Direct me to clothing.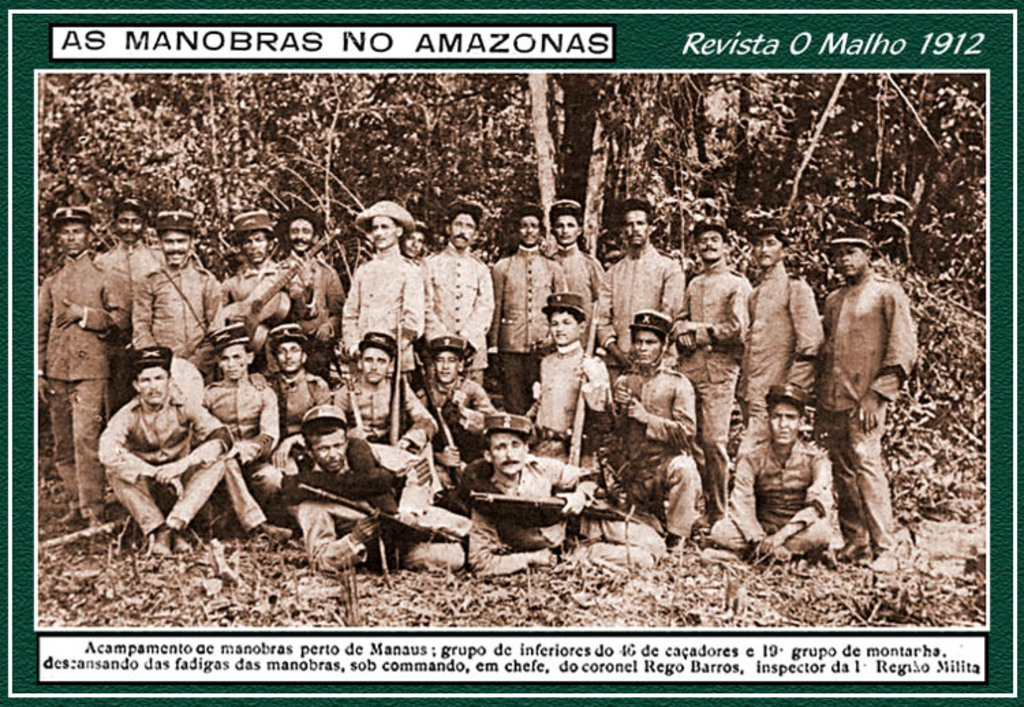
Direction: [822,222,922,550].
